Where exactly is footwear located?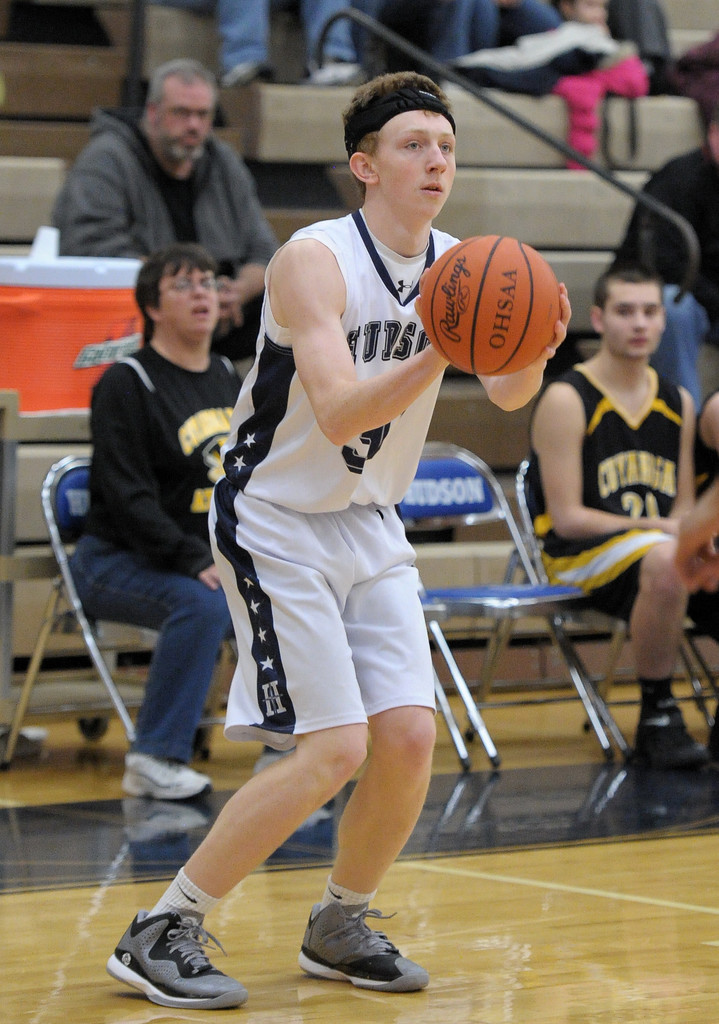
Its bounding box is <region>218, 60, 266, 92</region>.
